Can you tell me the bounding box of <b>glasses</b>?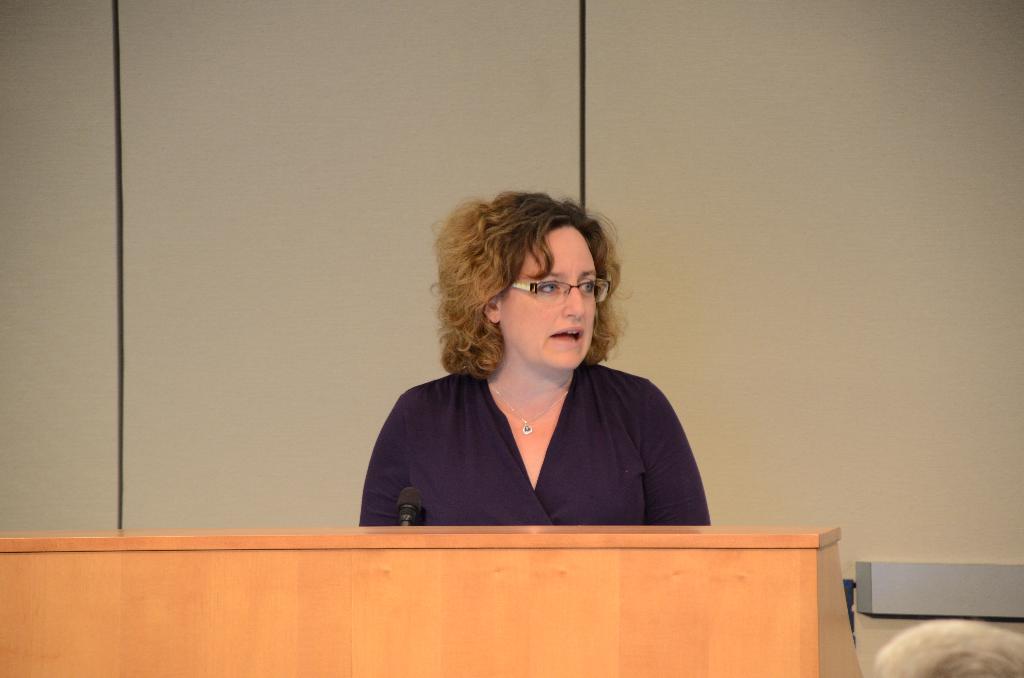
detection(493, 270, 616, 317).
